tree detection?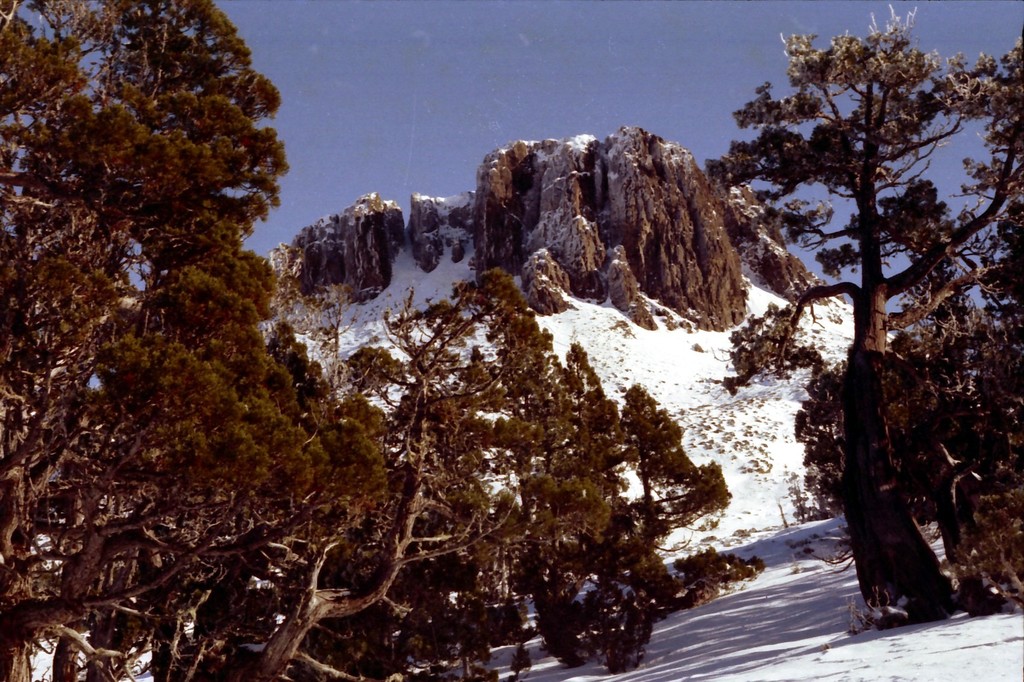
select_region(725, 13, 1009, 608)
